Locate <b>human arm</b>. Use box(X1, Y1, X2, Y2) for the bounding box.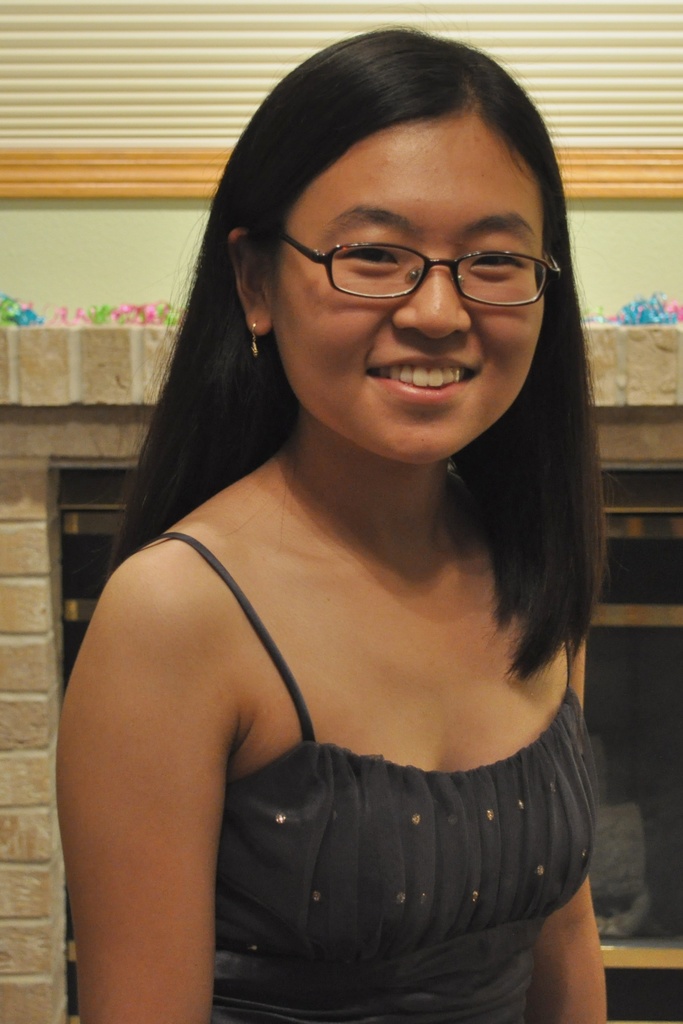
box(537, 632, 603, 1023).
